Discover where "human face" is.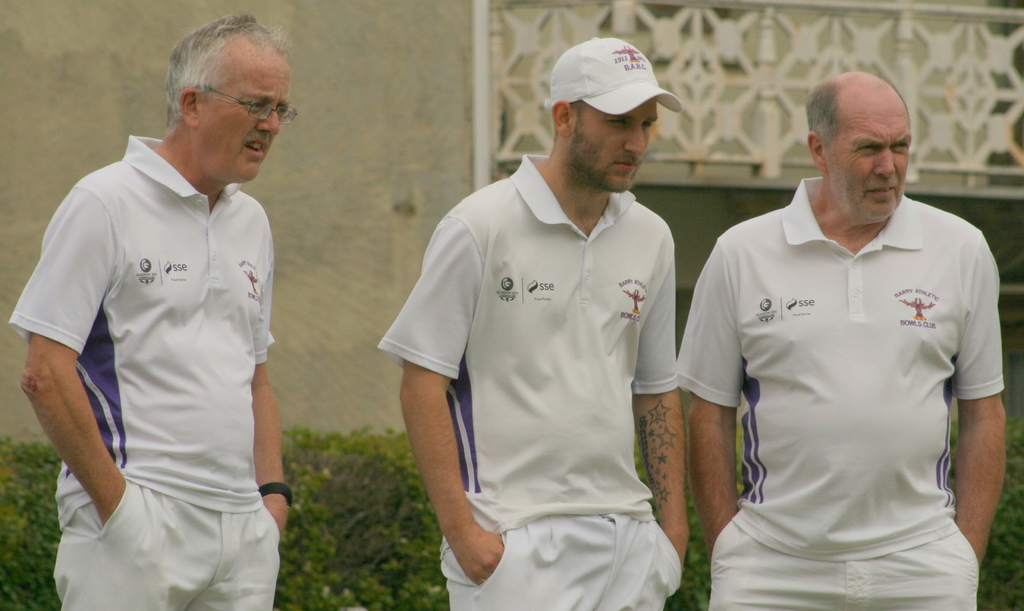
Discovered at pyautogui.locateOnScreen(827, 93, 915, 225).
